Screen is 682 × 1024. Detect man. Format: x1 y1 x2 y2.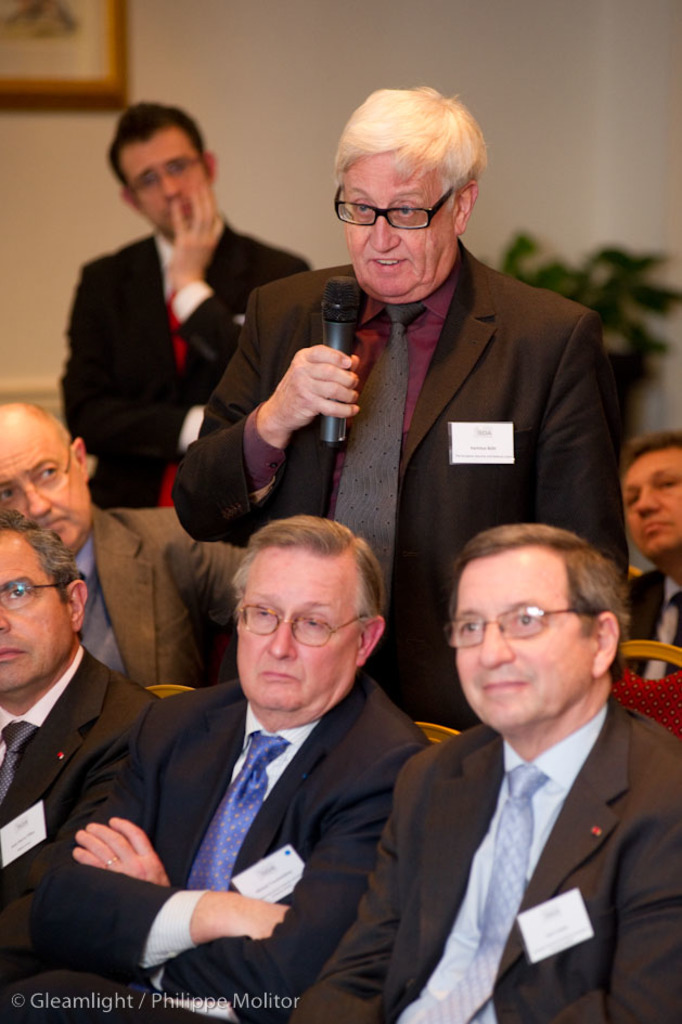
0 516 429 1023.
